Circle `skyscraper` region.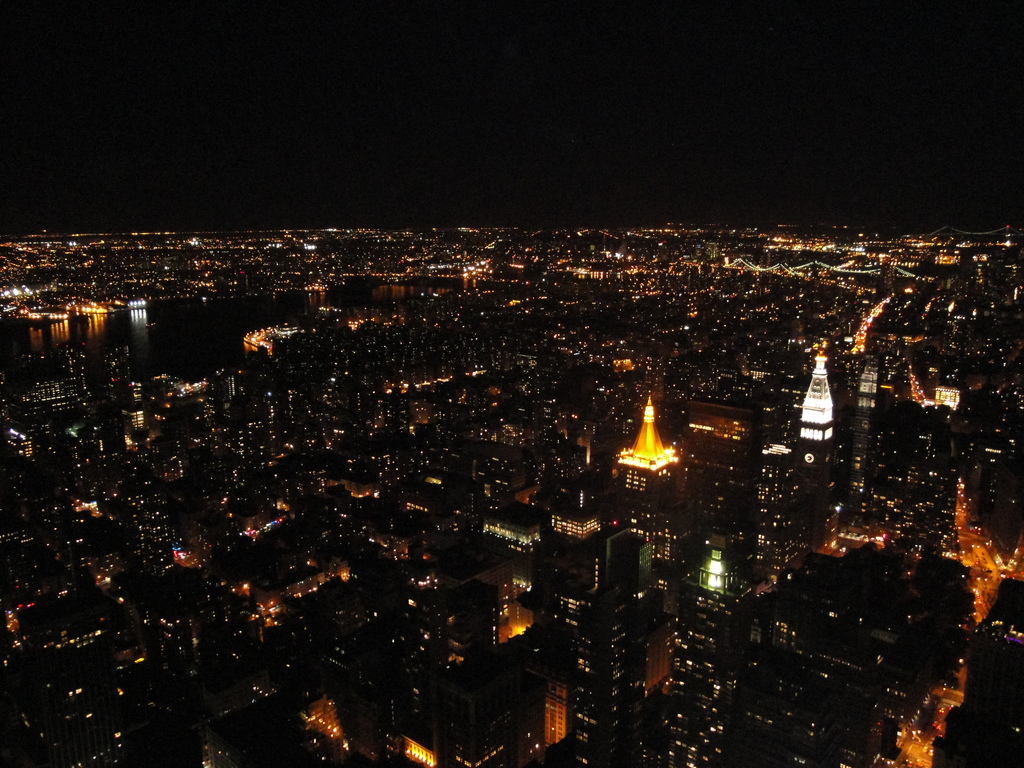
Region: BBox(489, 502, 547, 561).
